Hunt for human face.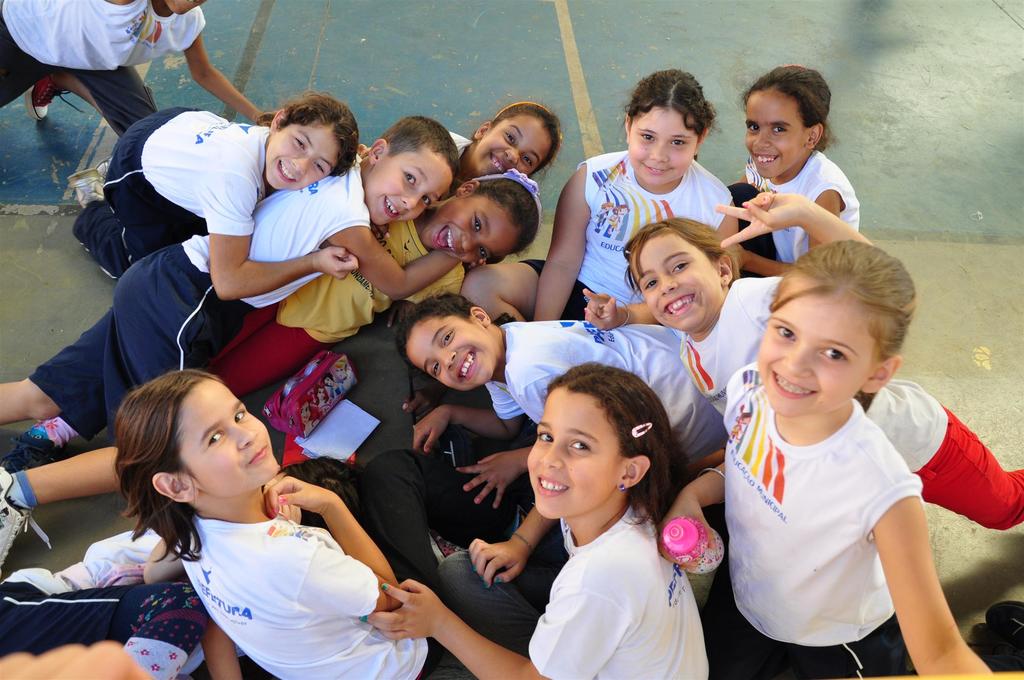
Hunted down at [528,387,622,524].
